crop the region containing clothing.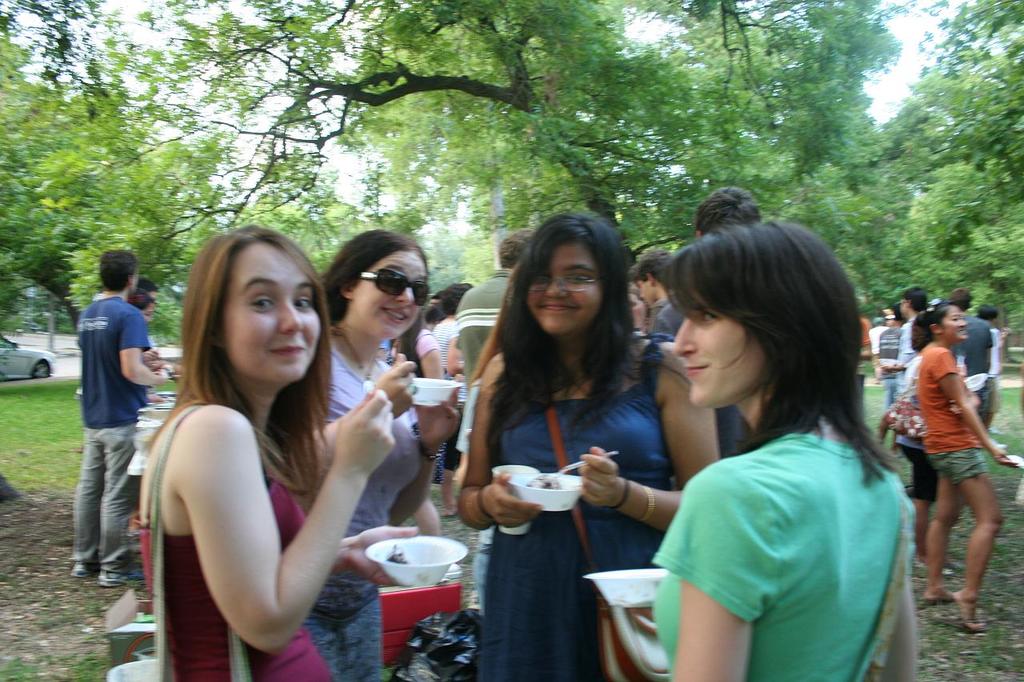
Crop region: {"x1": 652, "y1": 431, "x2": 915, "y2": 681}.
